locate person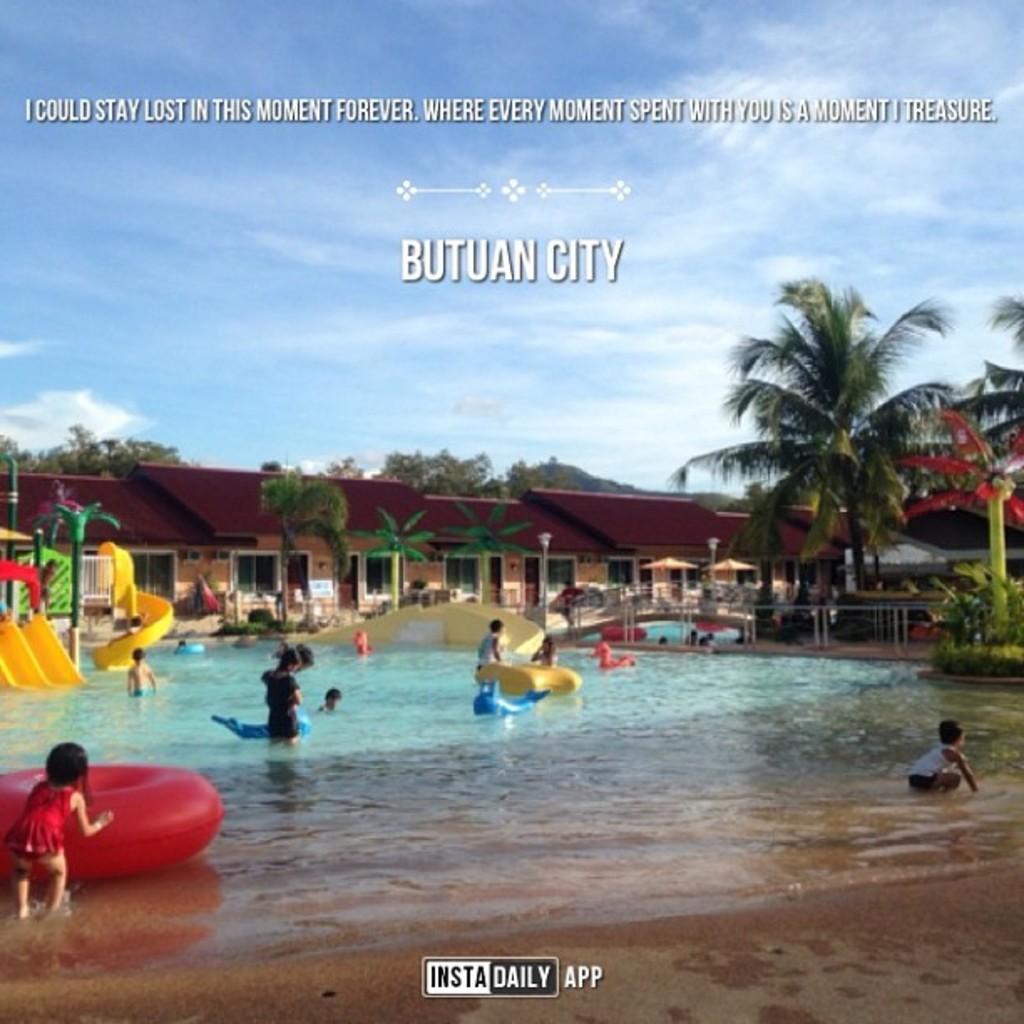
239/658/321/758
